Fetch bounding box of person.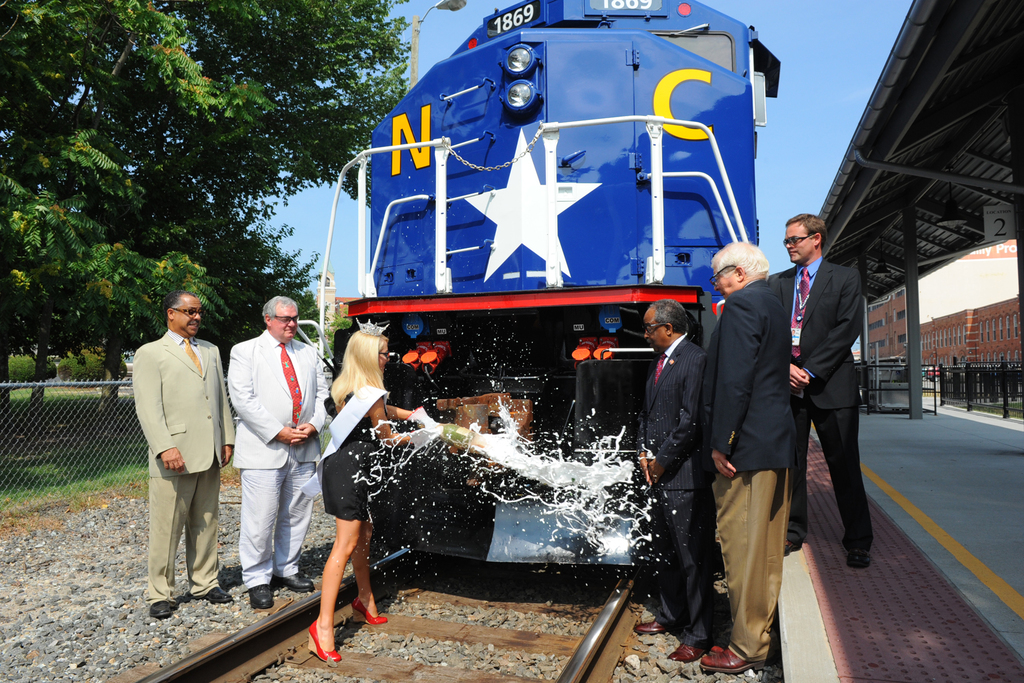
Bbox: detection(790, 188, 881, 590).
